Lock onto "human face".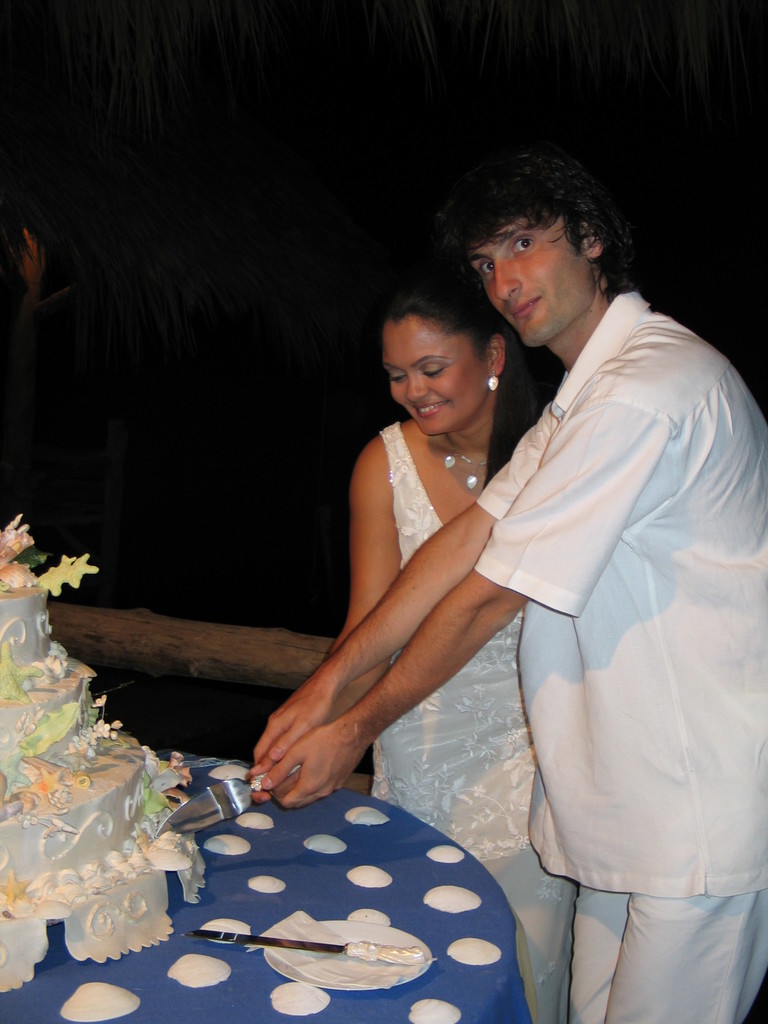
Locked: crop(378, 314, 484, 434).
